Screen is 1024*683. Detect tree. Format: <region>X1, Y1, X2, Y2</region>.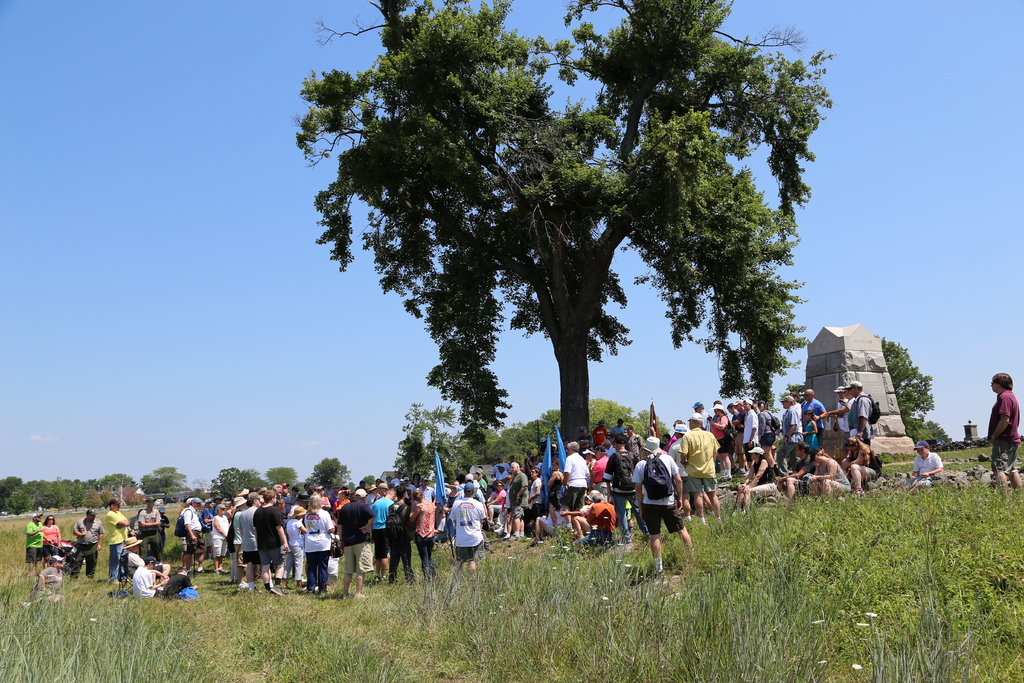
<region>262, 465, 296, 487</region>.
